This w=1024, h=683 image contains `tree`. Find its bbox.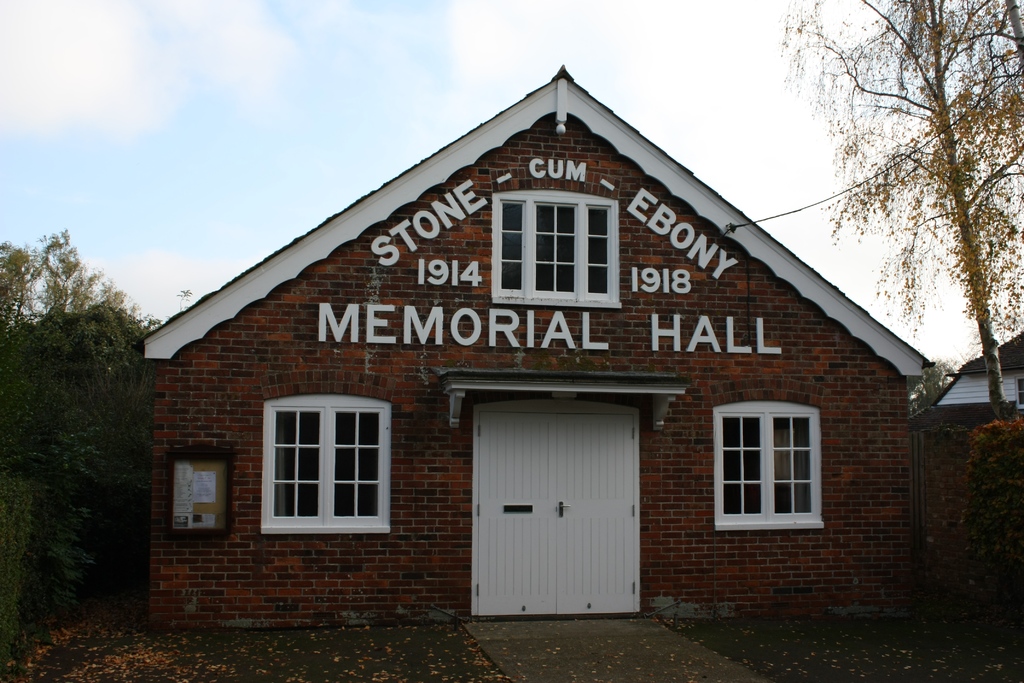
box(771, 0, 1023, 400).
